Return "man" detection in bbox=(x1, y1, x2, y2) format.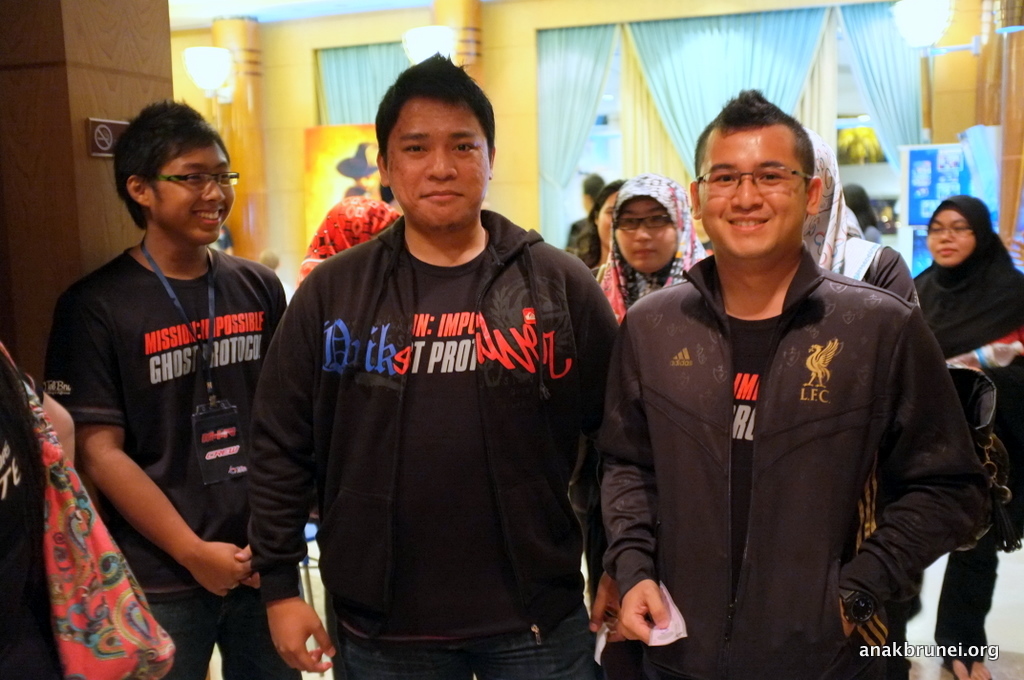
bbox=(53, 102, 317, 679).
